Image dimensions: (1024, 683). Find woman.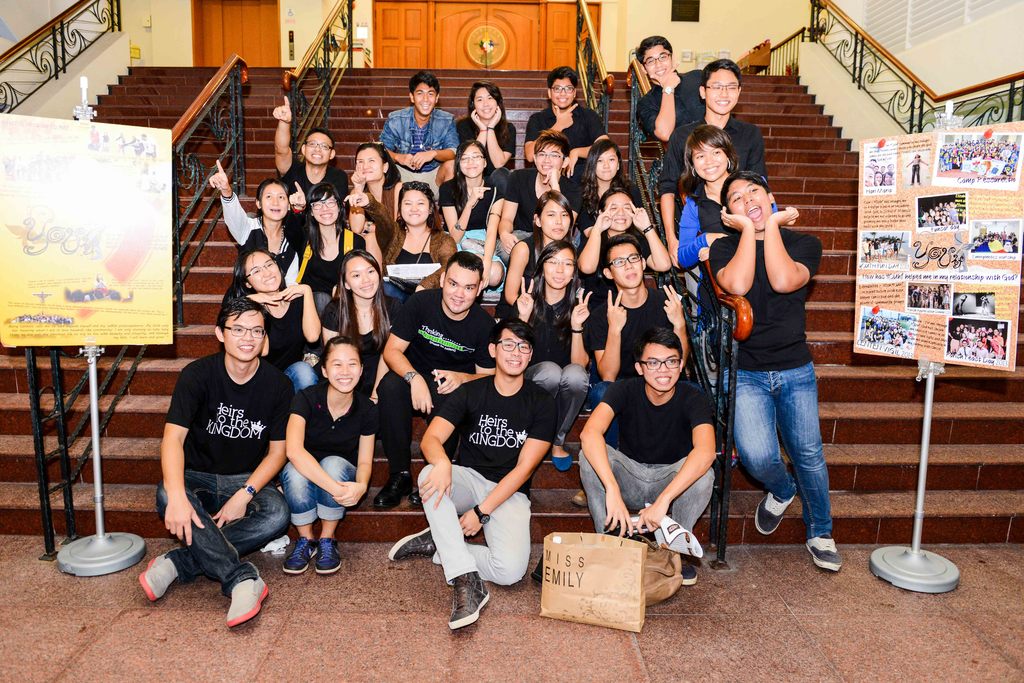
<box>303,184,366,299</box>.
